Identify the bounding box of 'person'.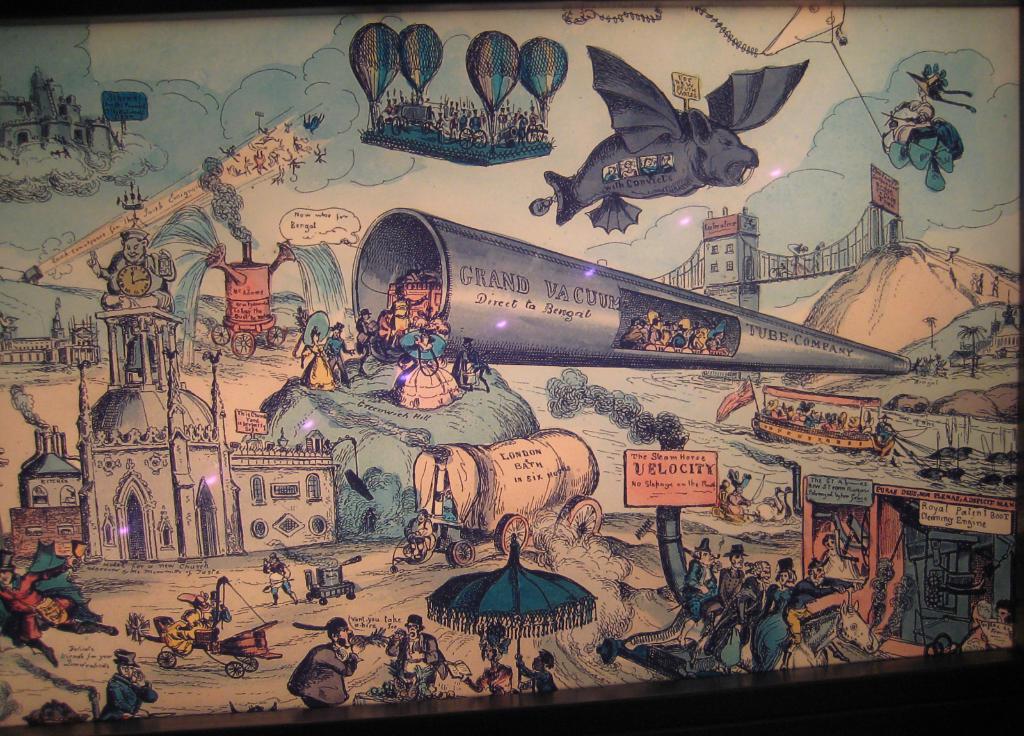
(449,636,513,694).
